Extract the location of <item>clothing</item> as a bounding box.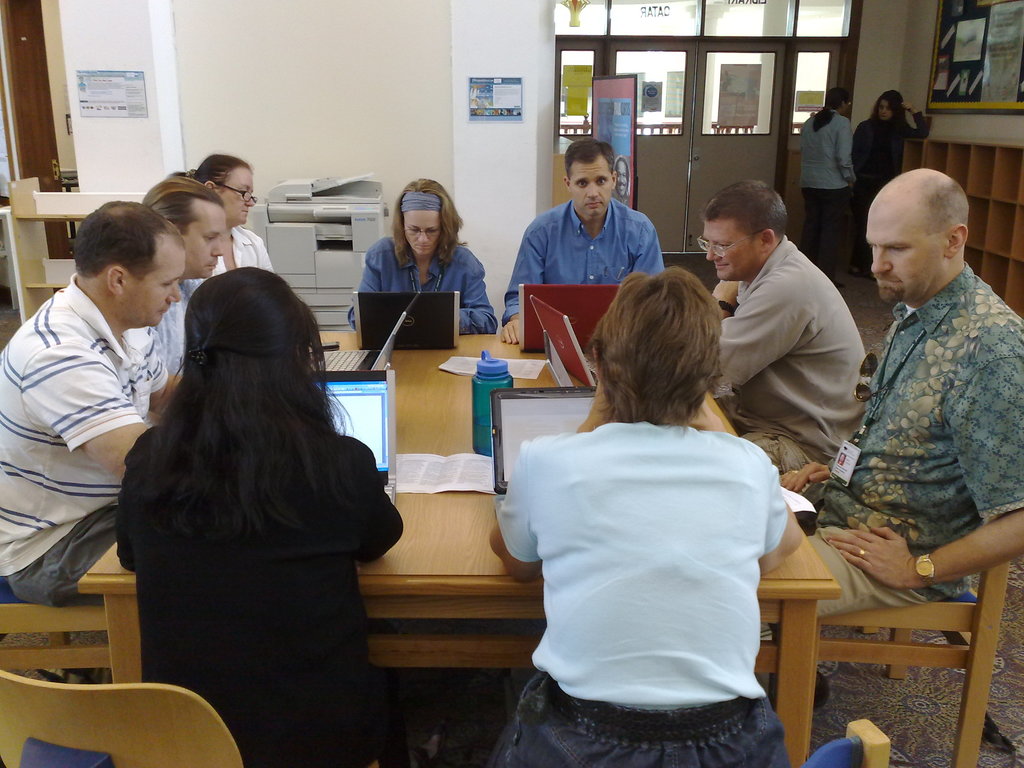
509,390,812,739.
